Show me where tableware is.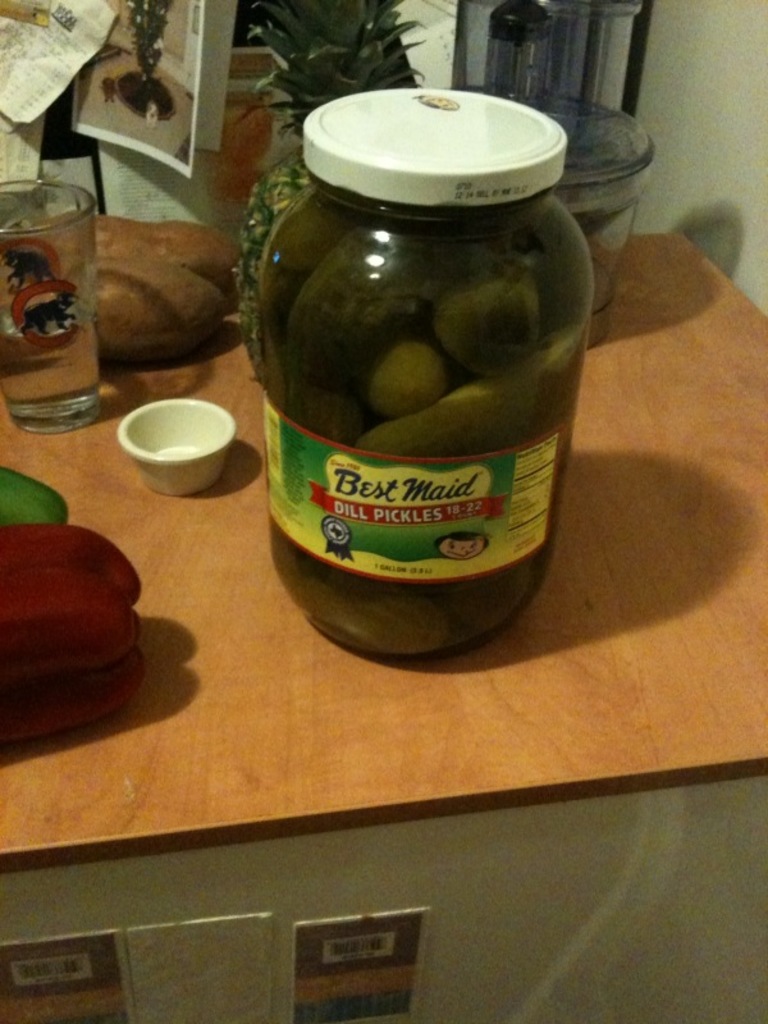
tableware is at (0,183,123,430).
